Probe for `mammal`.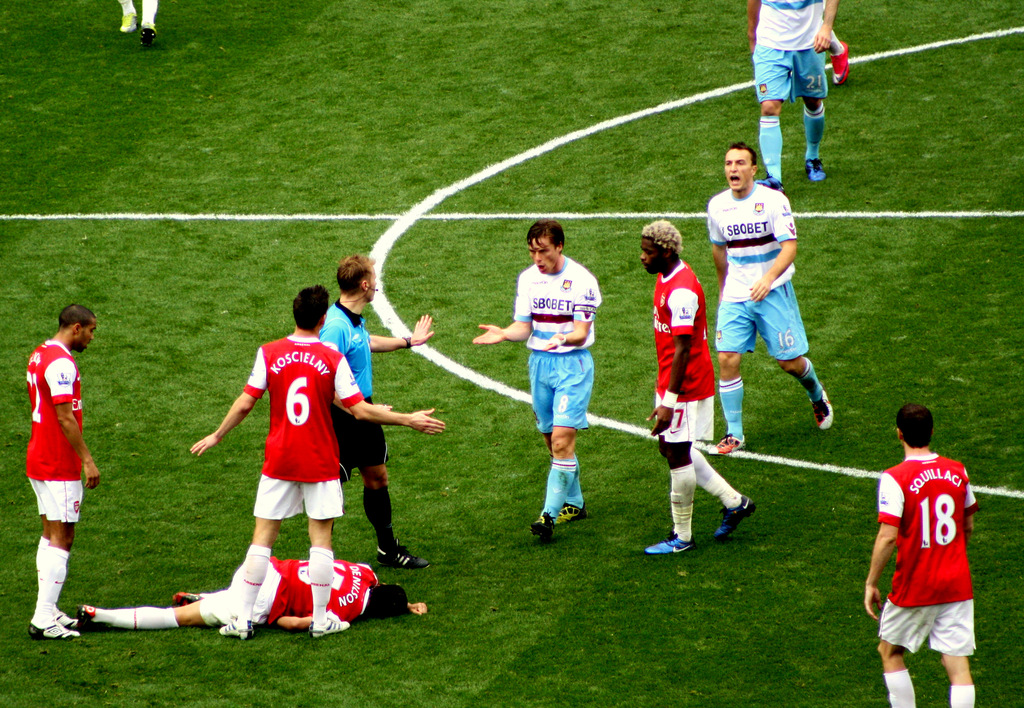
Probe result: rect(19, 301, 100, 632).
